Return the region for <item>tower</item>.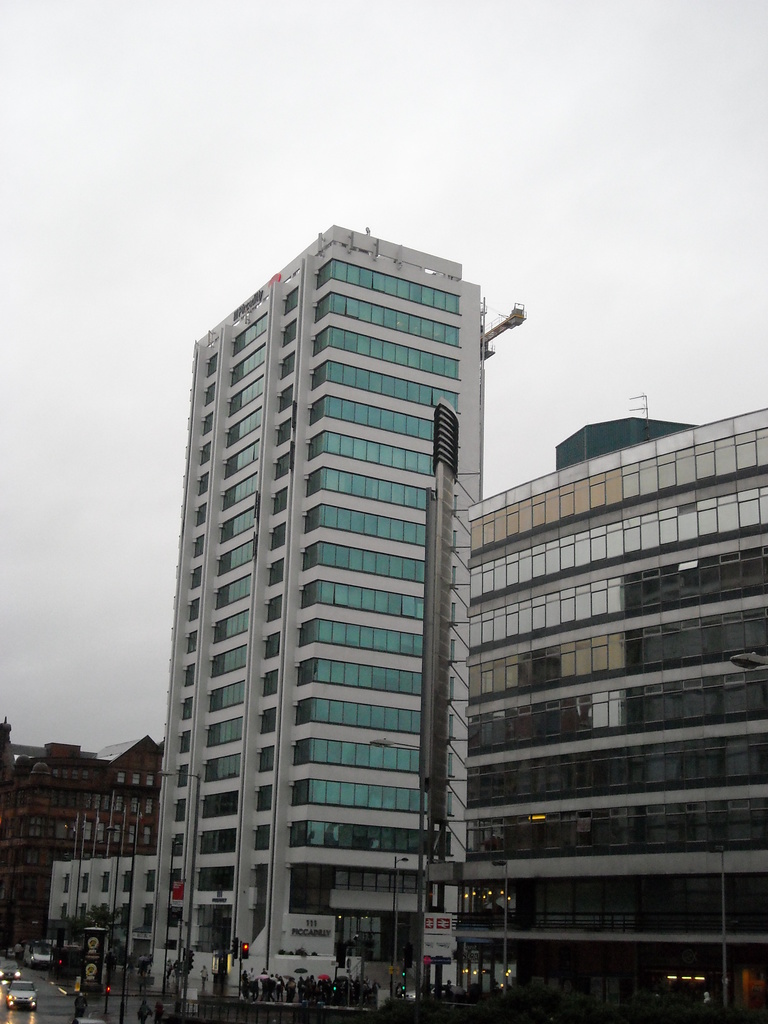
(141, 198, 520, 923).
